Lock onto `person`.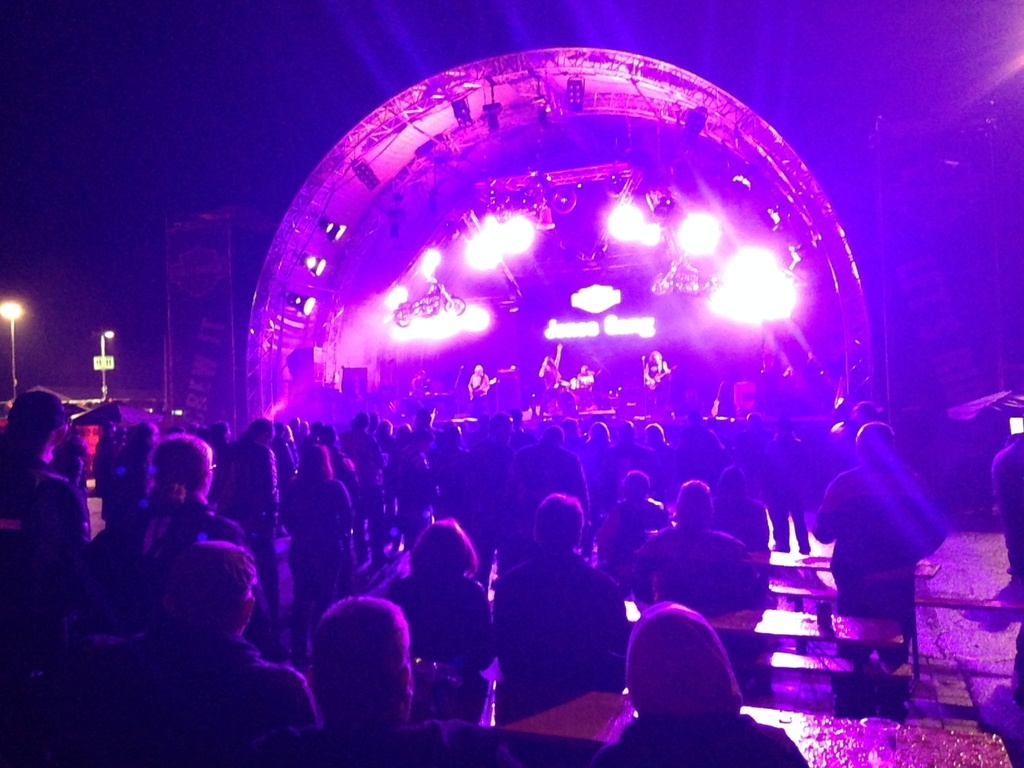
Locked: 639 348 679 399.
